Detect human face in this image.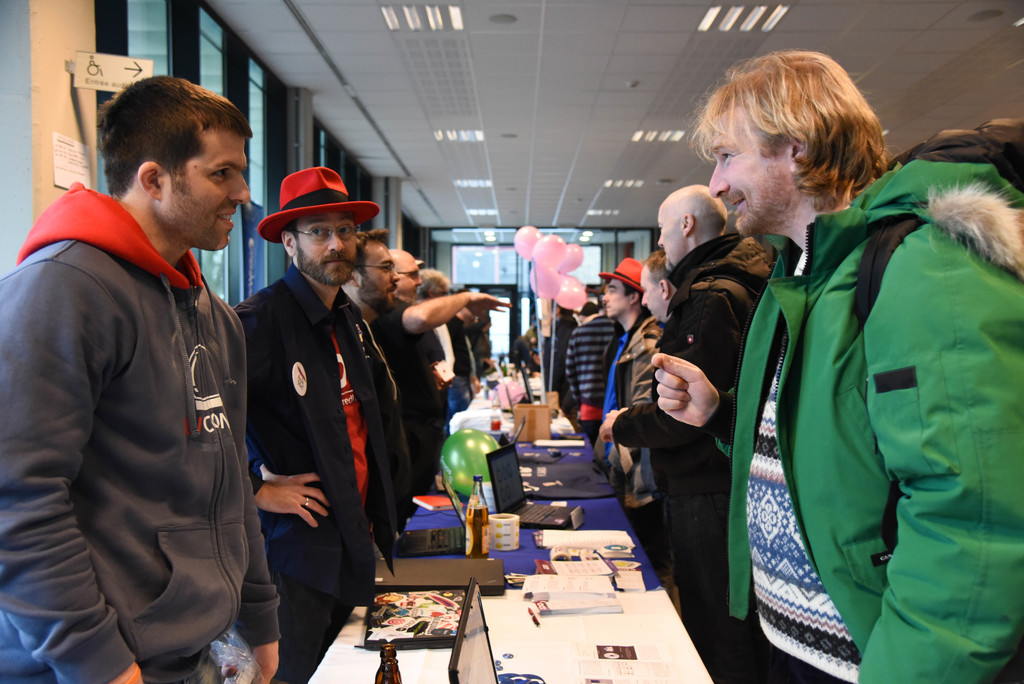
Detection: <region>364, 241, 400, 307</region>.
